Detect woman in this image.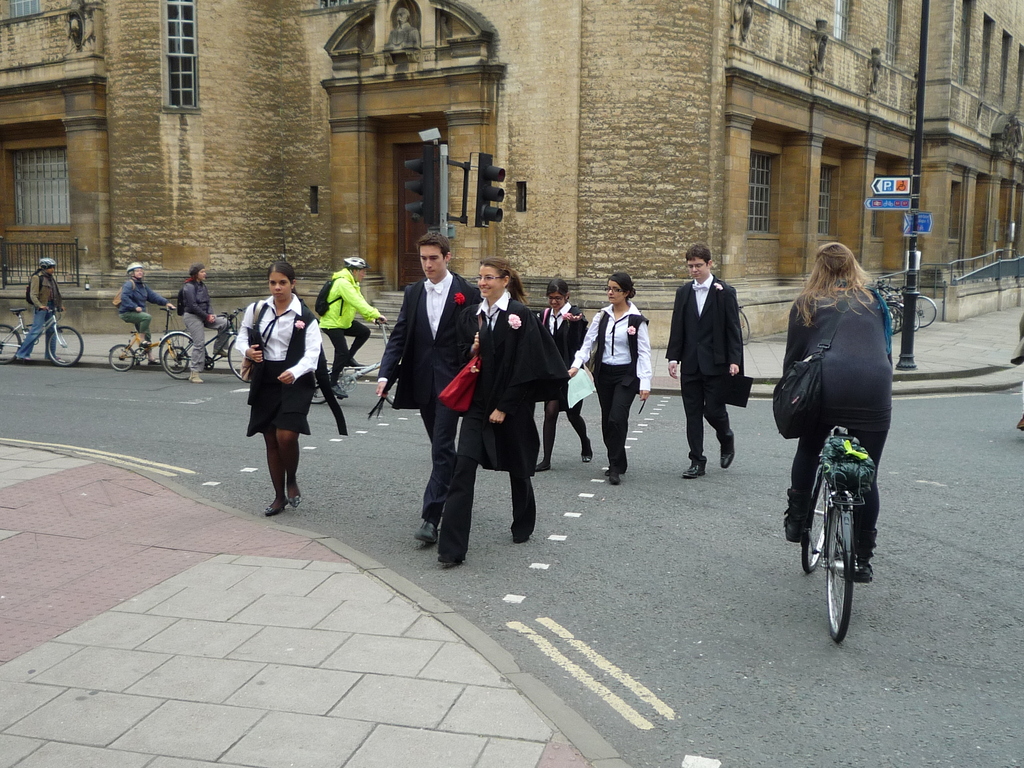
Detection: [x1=234, y1=259, x2=323, y2=511].
